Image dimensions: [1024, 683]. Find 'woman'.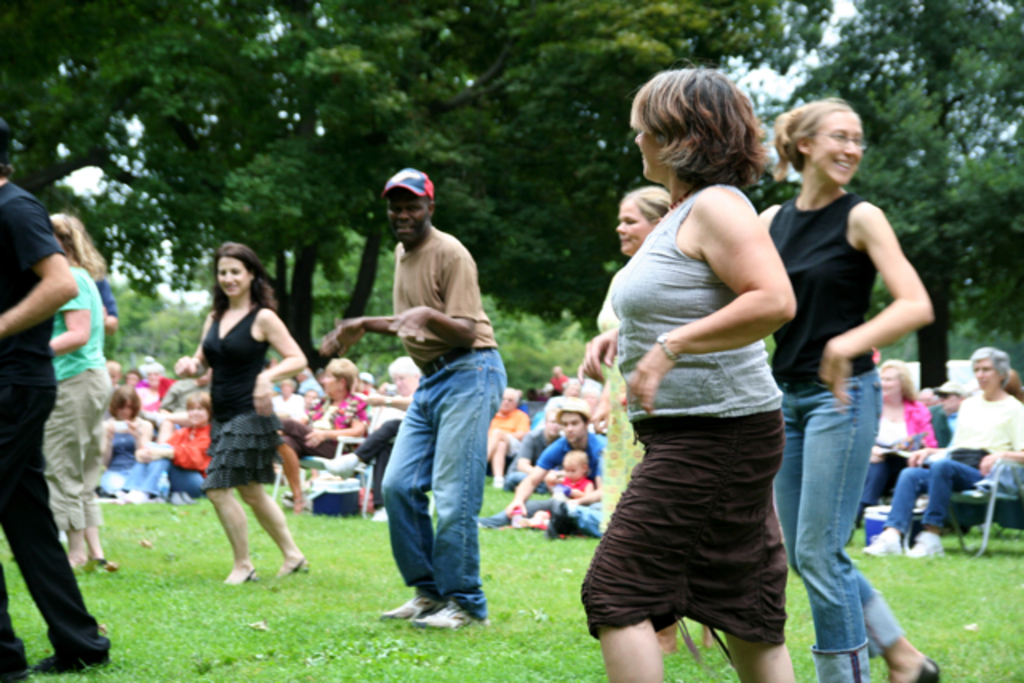
[176, 243, 304, 581].
